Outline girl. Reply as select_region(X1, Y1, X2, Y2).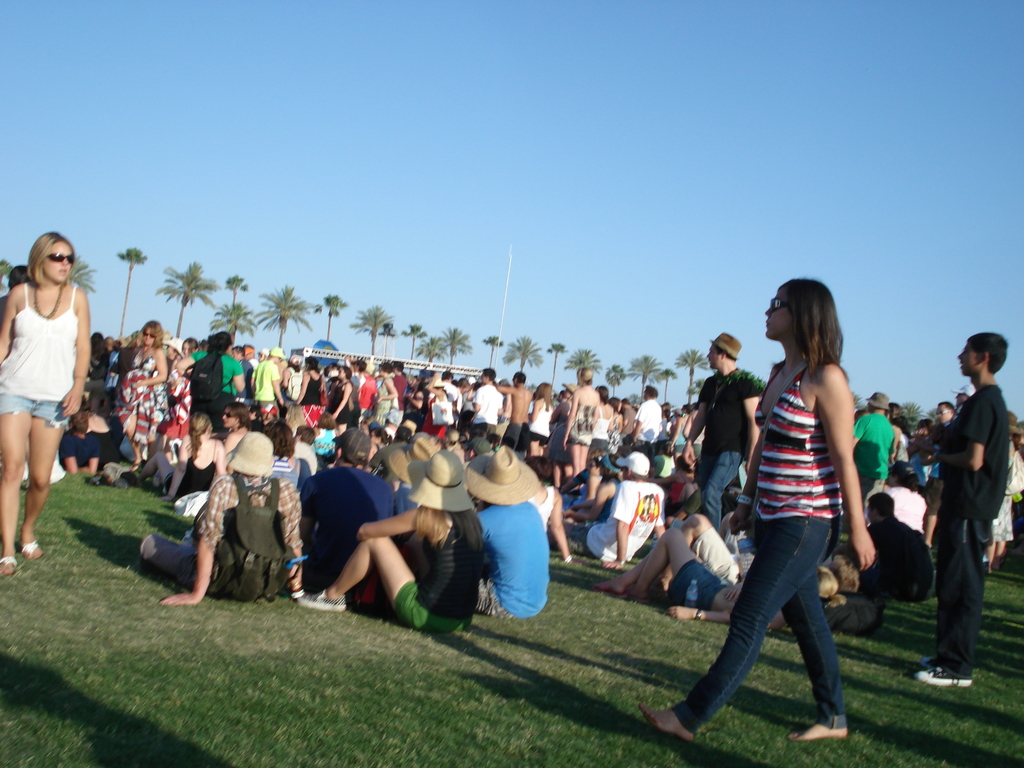
select_region(0, 233, 90, 573).
